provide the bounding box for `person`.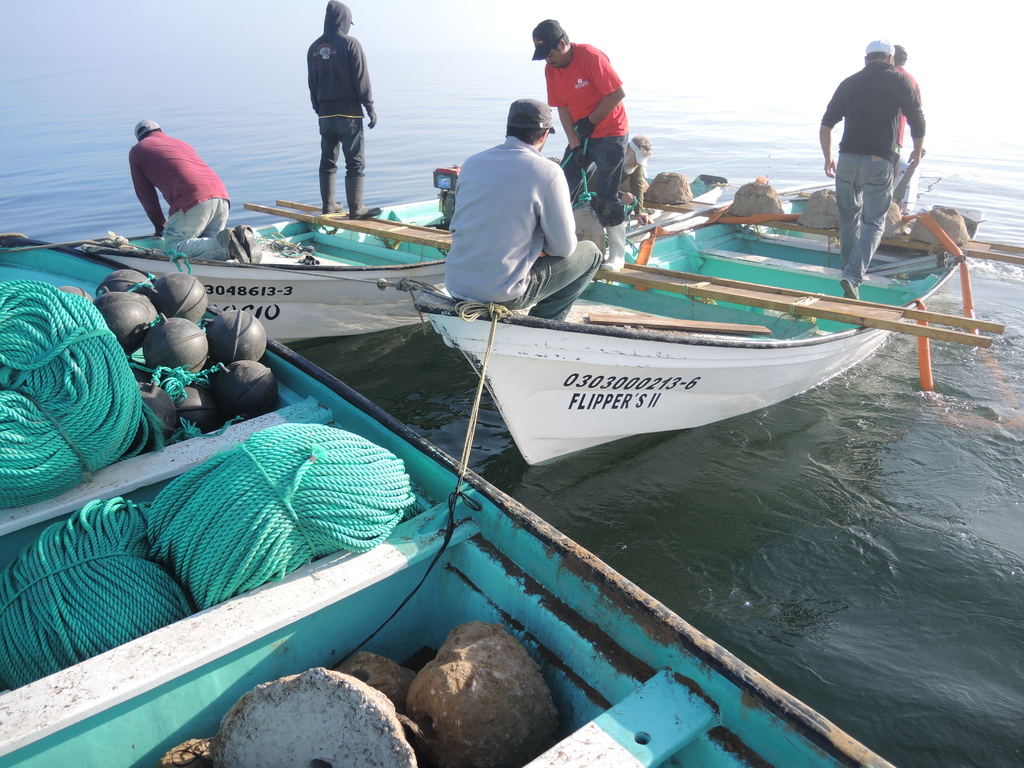
(445, 94, 603, 325).
